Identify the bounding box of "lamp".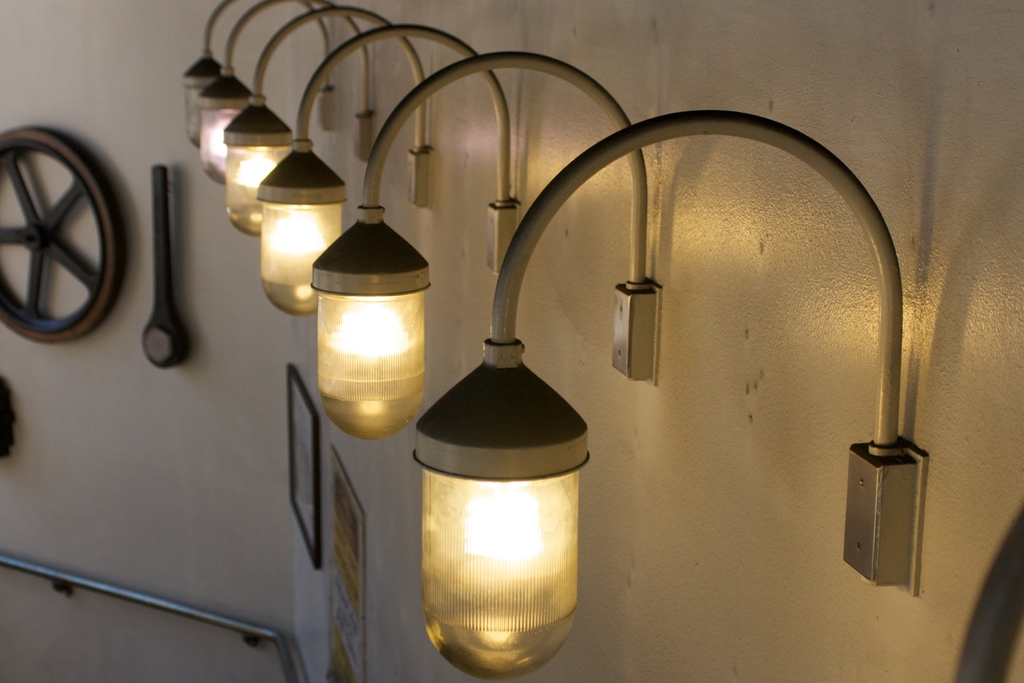
<region>954, 502, 1023, 682</region>.
